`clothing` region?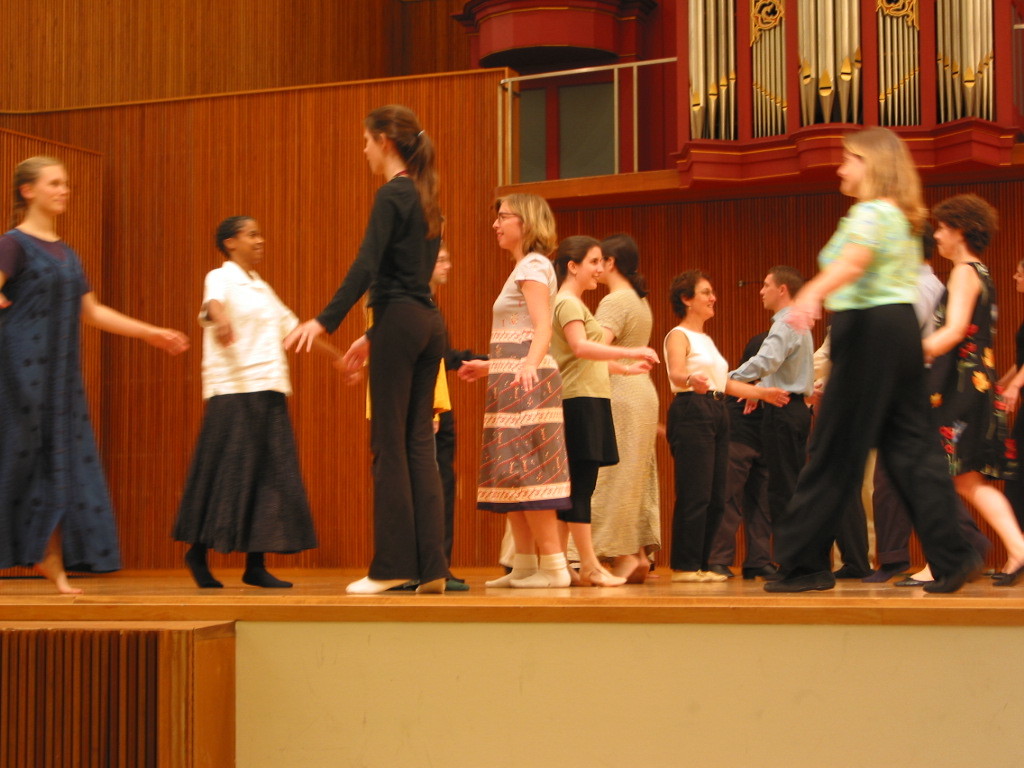
left=169, top=236, right=315, bottom=564
